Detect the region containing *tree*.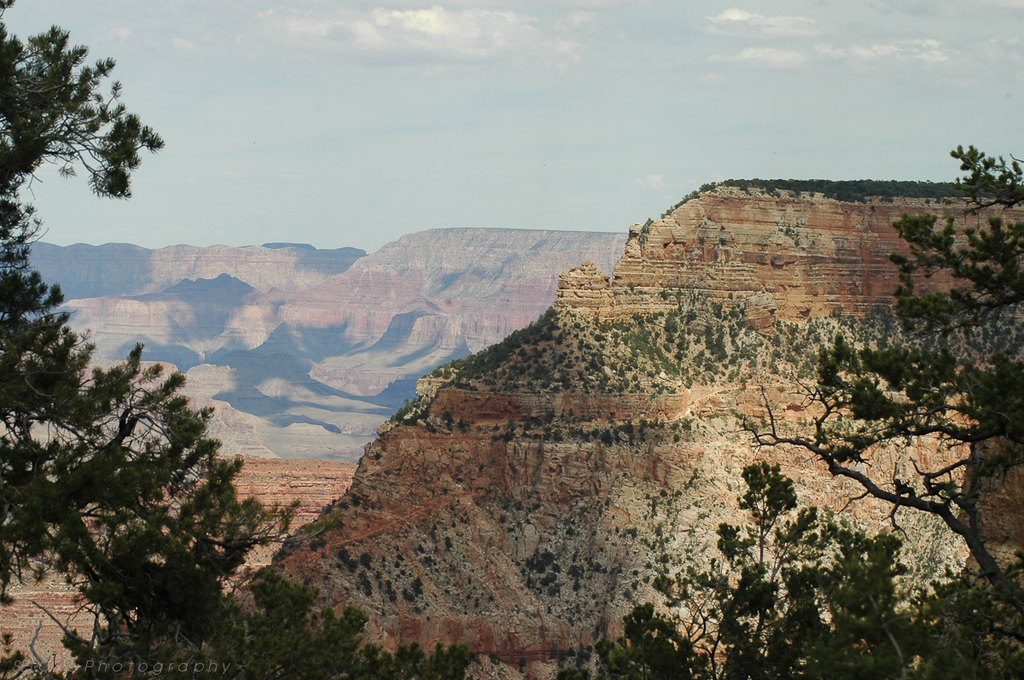
(556, 464, 932, 679).
